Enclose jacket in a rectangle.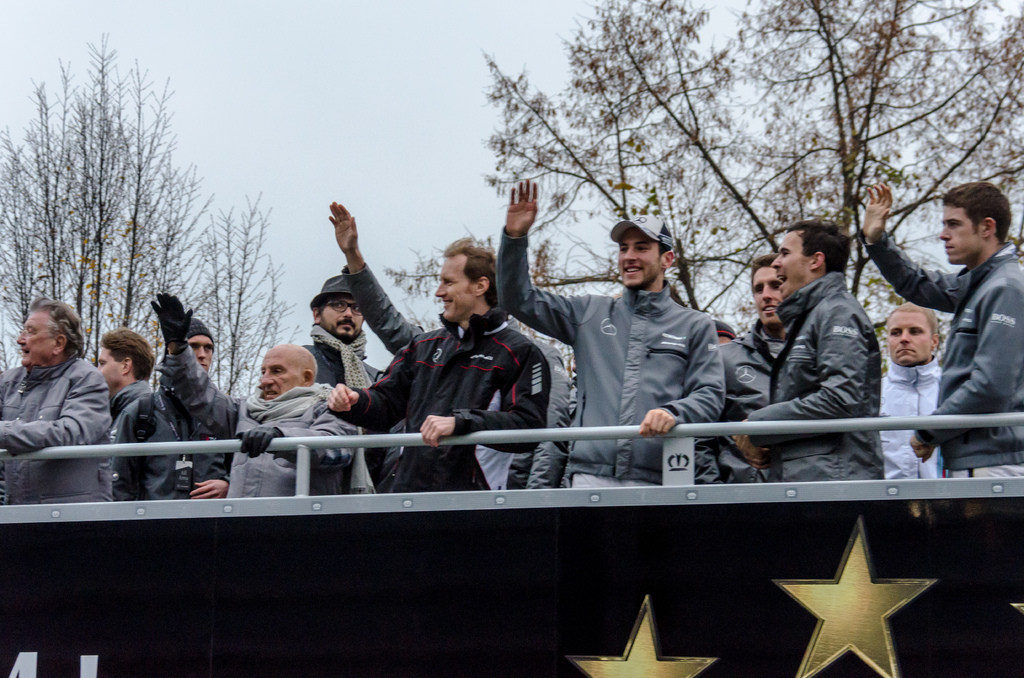
717/318/787/430.
